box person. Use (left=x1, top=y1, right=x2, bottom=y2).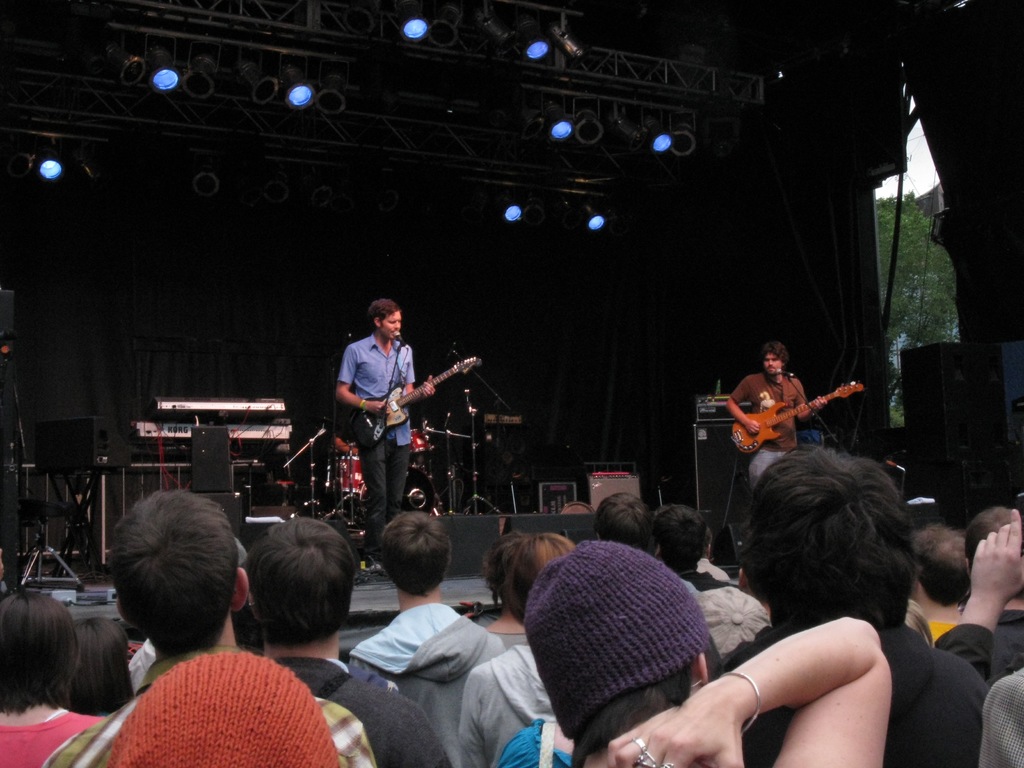
(left=708, top=441, right=995, bottom=767).
